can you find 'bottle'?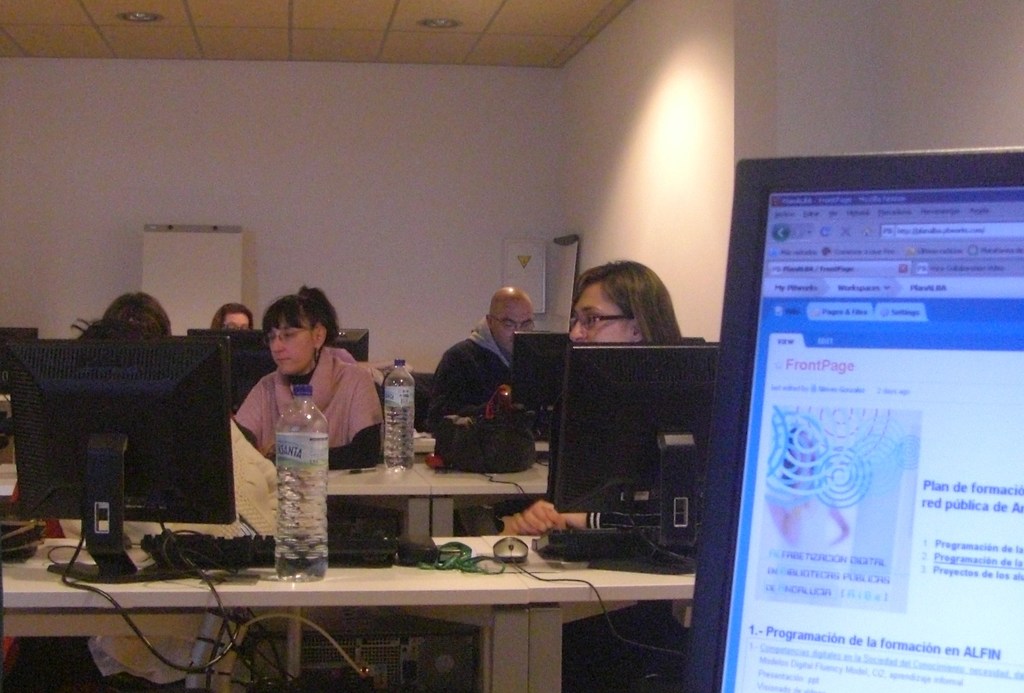
Yes, bounding box: <box>275,385,330,585</box>.
